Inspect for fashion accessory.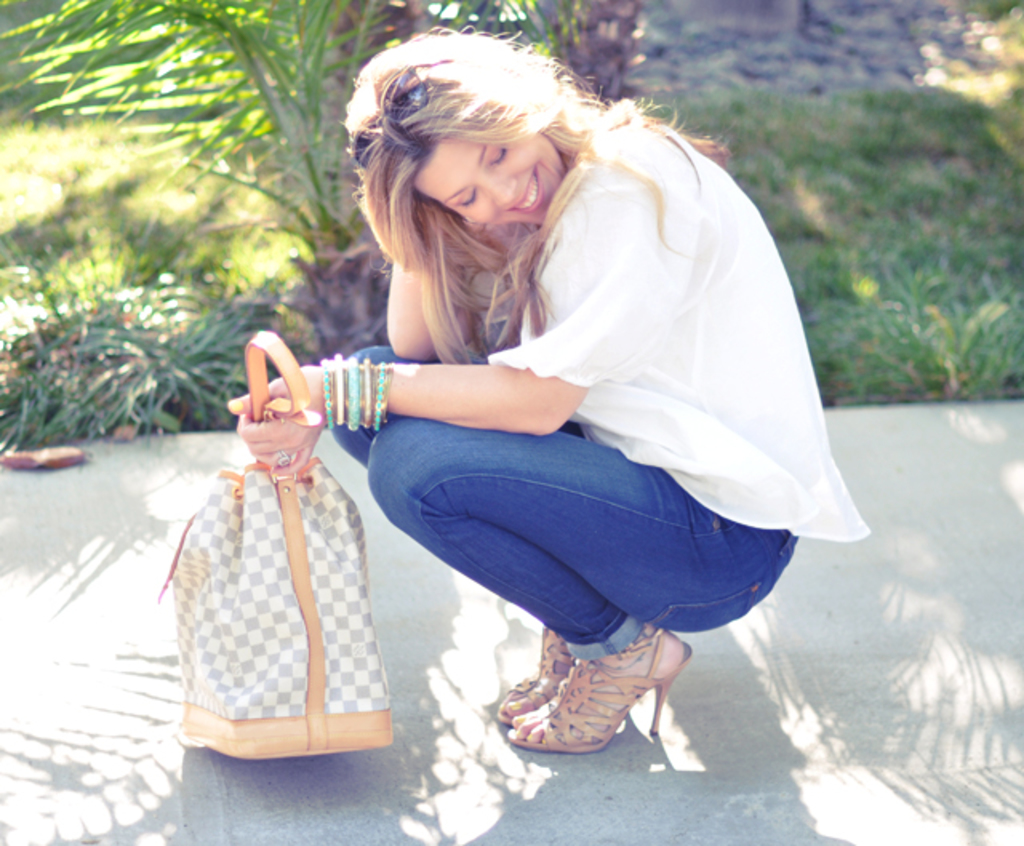
Inspection: region(506, 624, 698, 758).
